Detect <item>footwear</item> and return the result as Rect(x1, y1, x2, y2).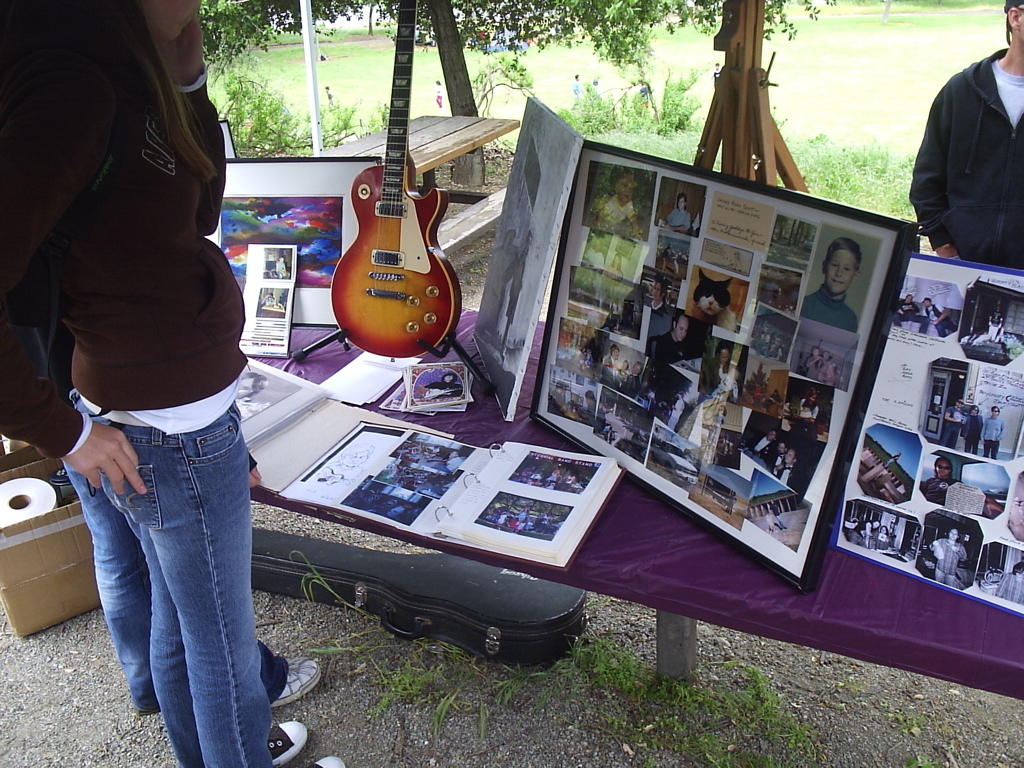
Rect(264, 719, 307, 767).
